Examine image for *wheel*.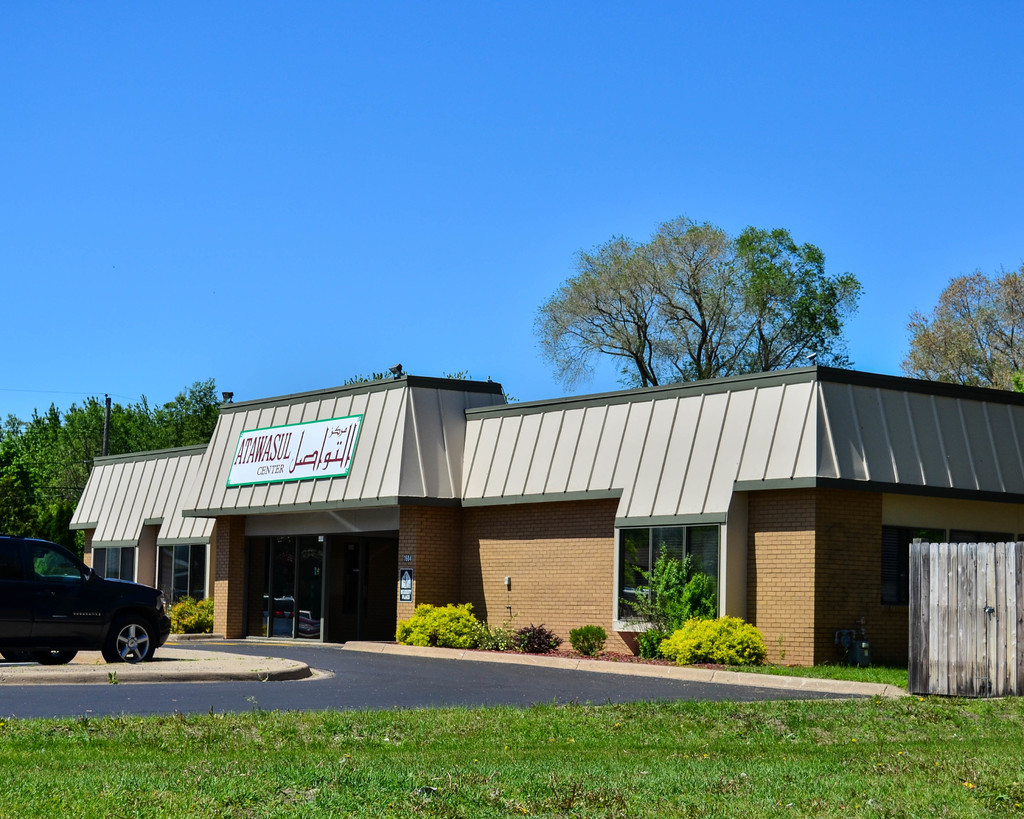
Examination result: rect(104, 622, 156, 661).
